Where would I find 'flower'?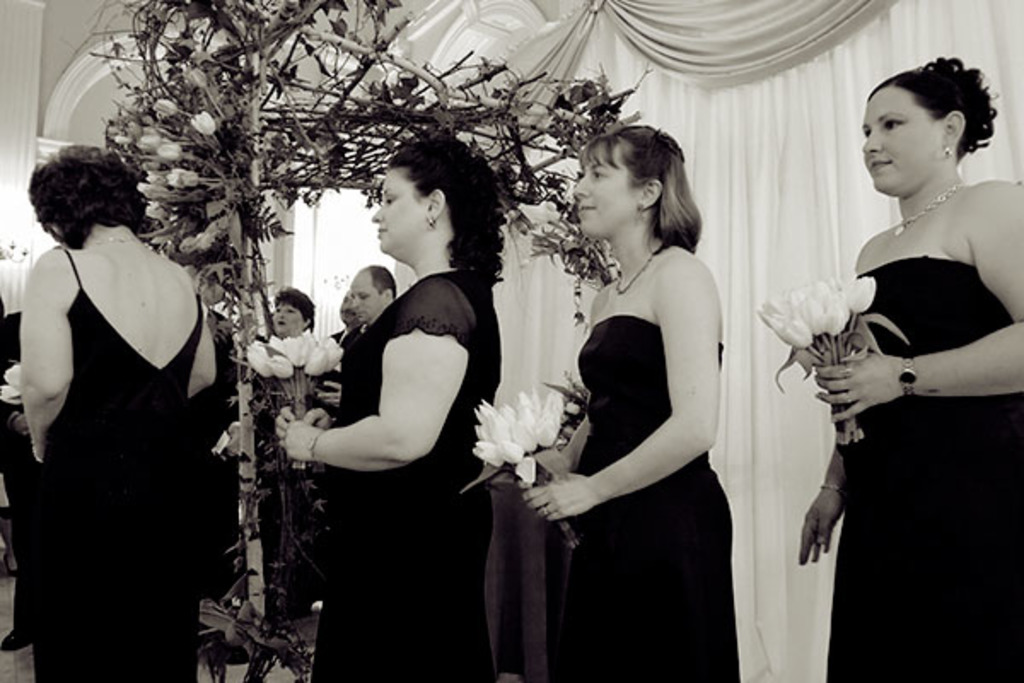
At left=188, top=106, right=222, bottom=135.
